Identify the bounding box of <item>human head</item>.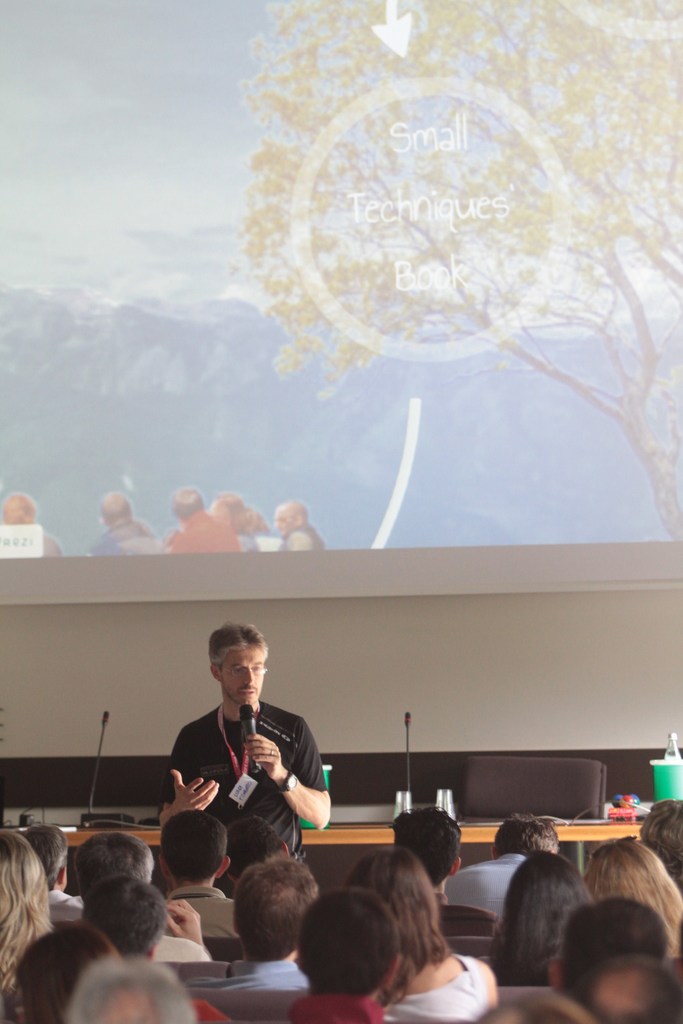
x1=226, y1=810, x2=295, y2=882.
